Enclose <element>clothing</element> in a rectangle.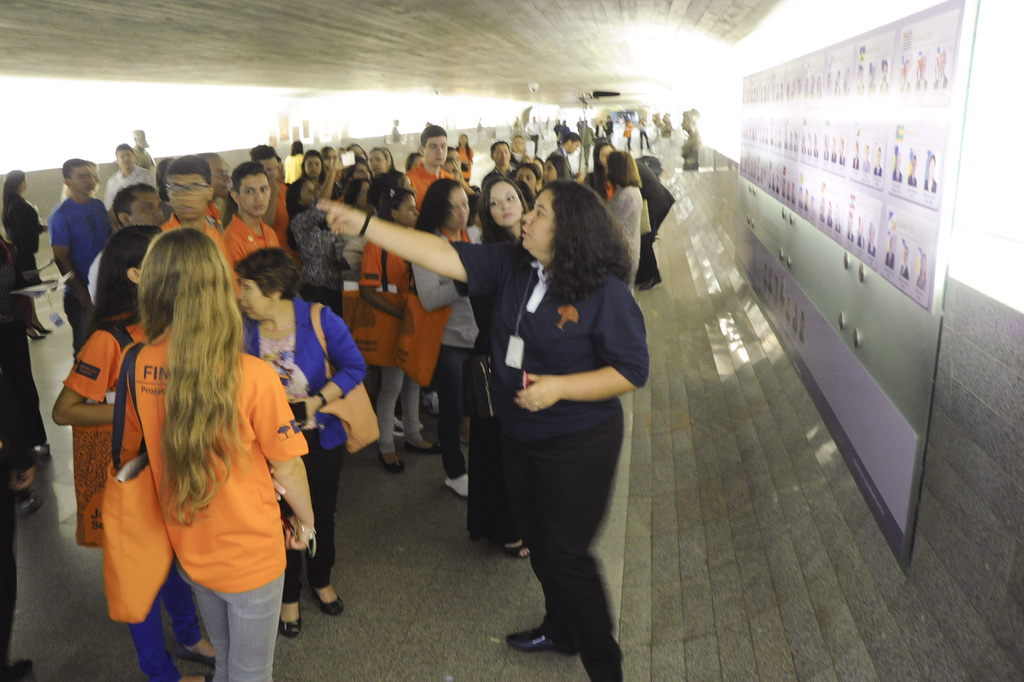
294/216/346/325.
